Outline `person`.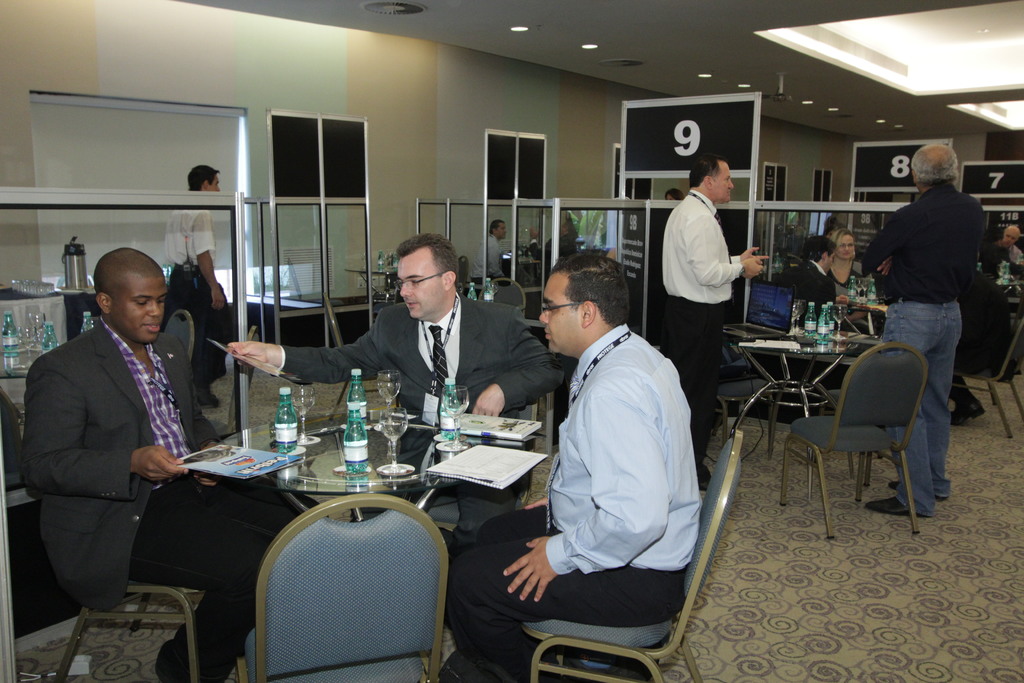
Outline: detection(15, 241, 311, 682).
